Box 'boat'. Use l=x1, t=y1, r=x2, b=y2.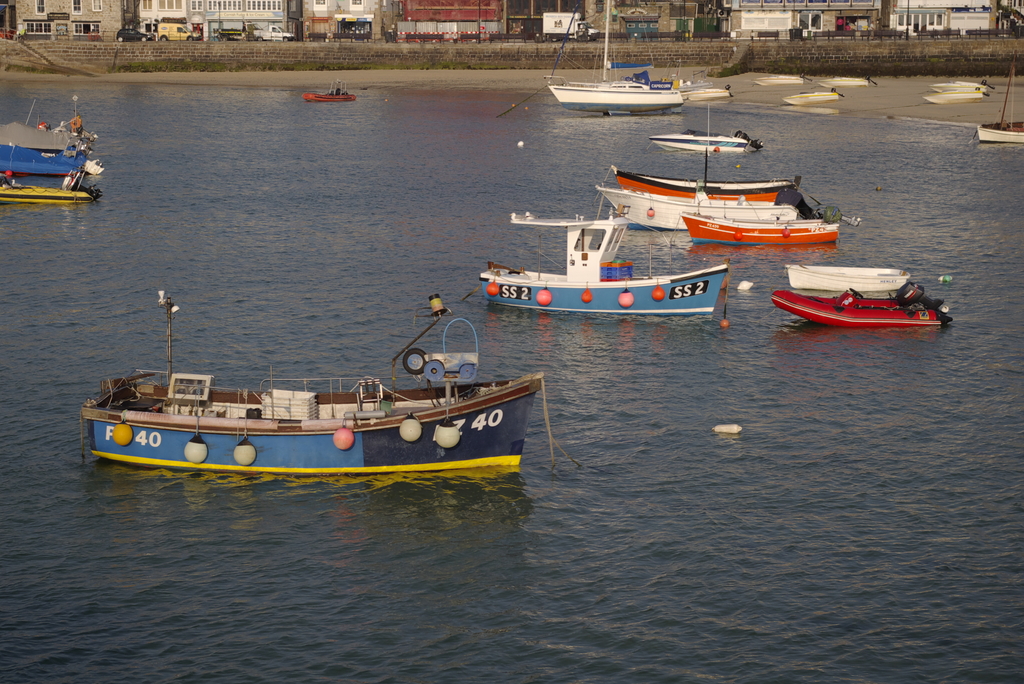
l=922, t=90, r=988, b=104.
